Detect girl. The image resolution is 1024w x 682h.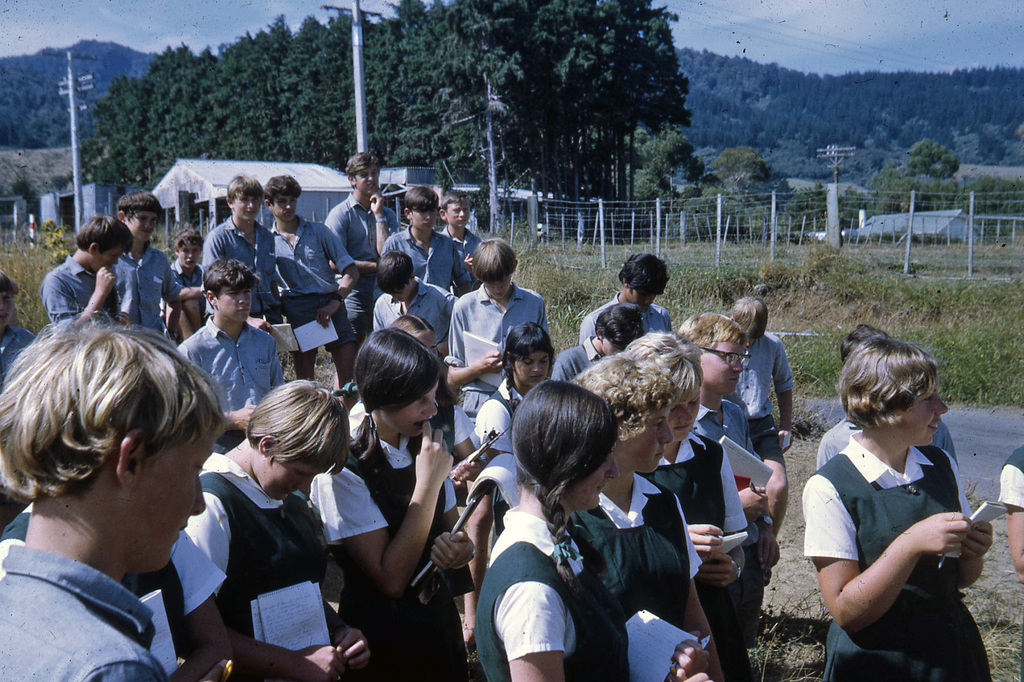
0, 492, 232, 681.
